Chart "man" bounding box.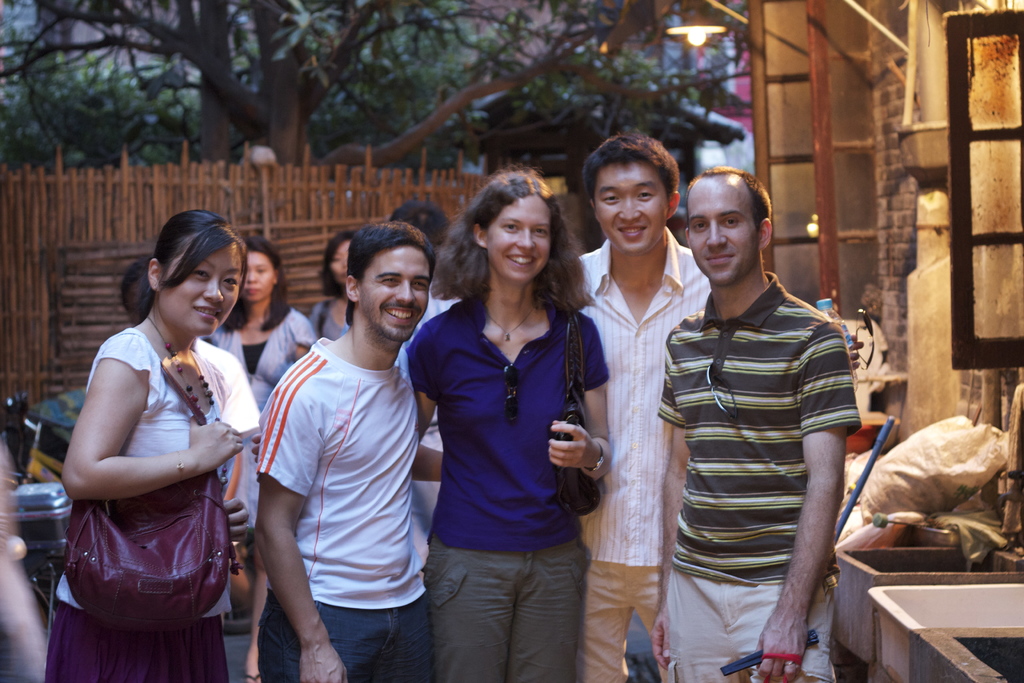
Charted: rect(253, 220, 447, 682).
